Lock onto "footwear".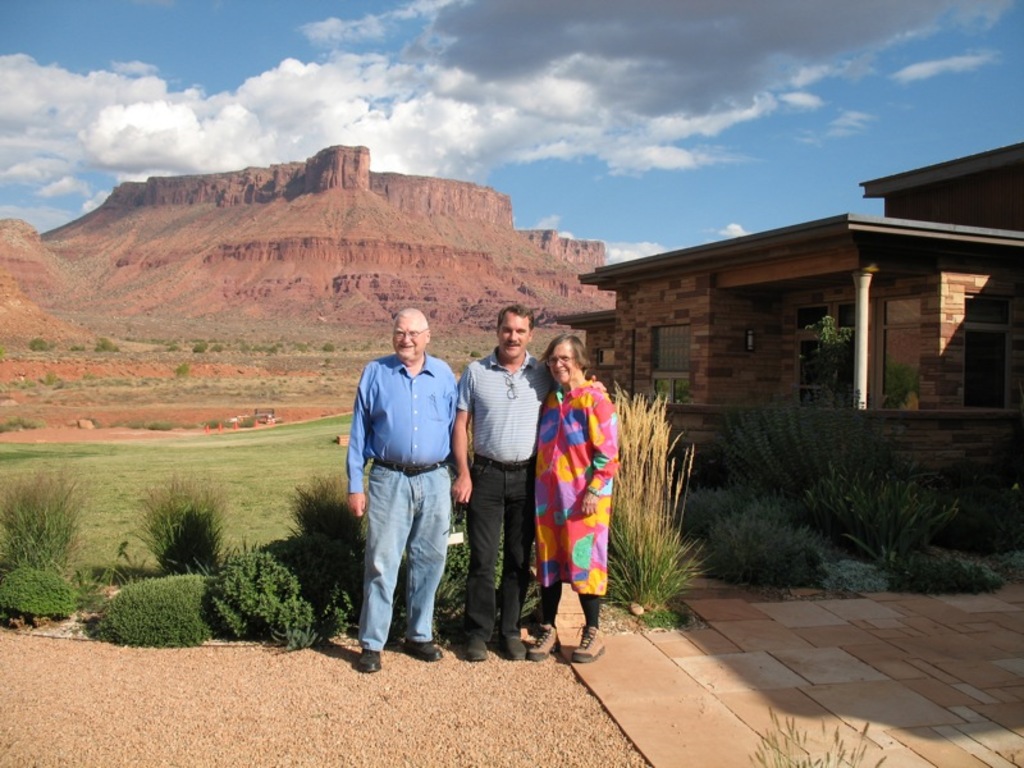
Locked: <box>527,620,558,662</box>.
